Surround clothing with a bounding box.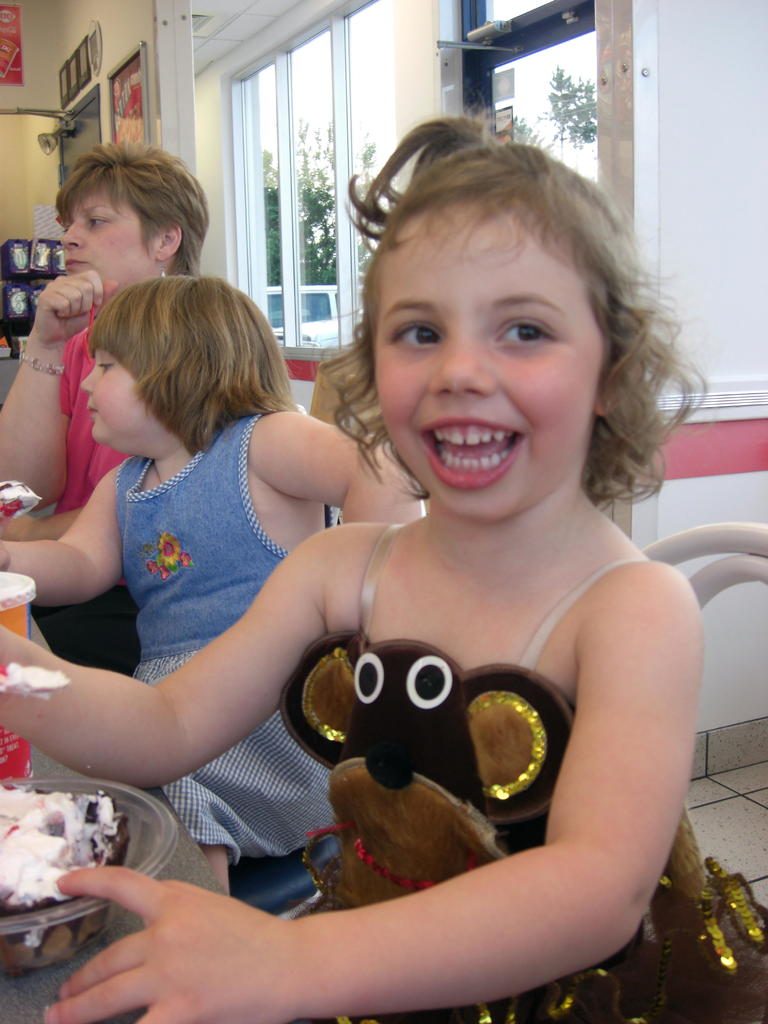
locate(268, 516, 767, 1023).
